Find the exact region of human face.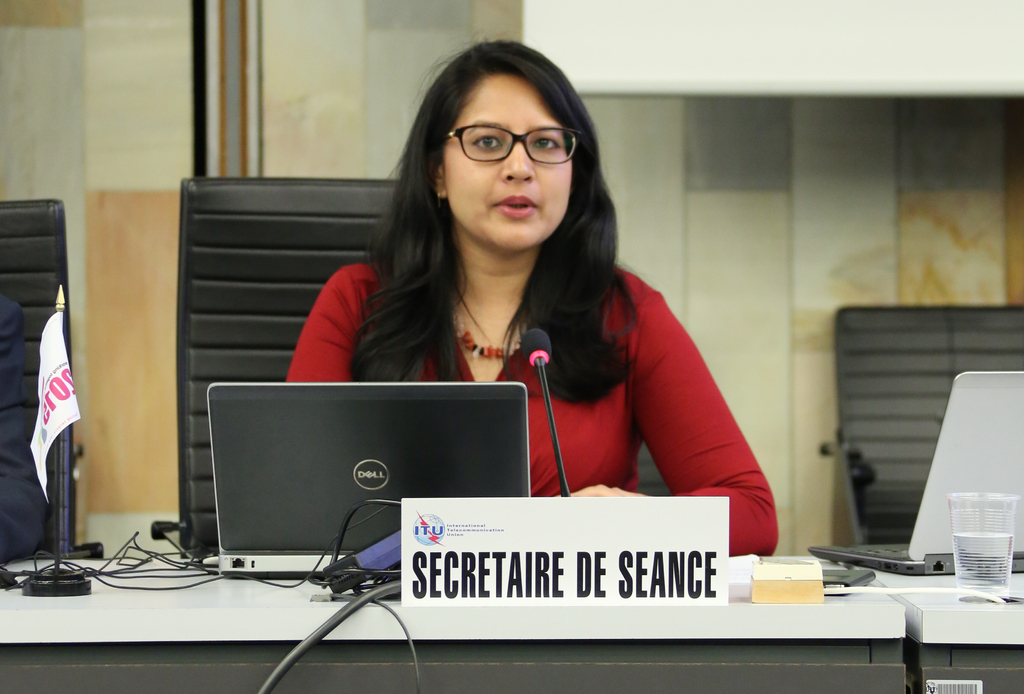
Exact region: [440, 70, 576, 256].
